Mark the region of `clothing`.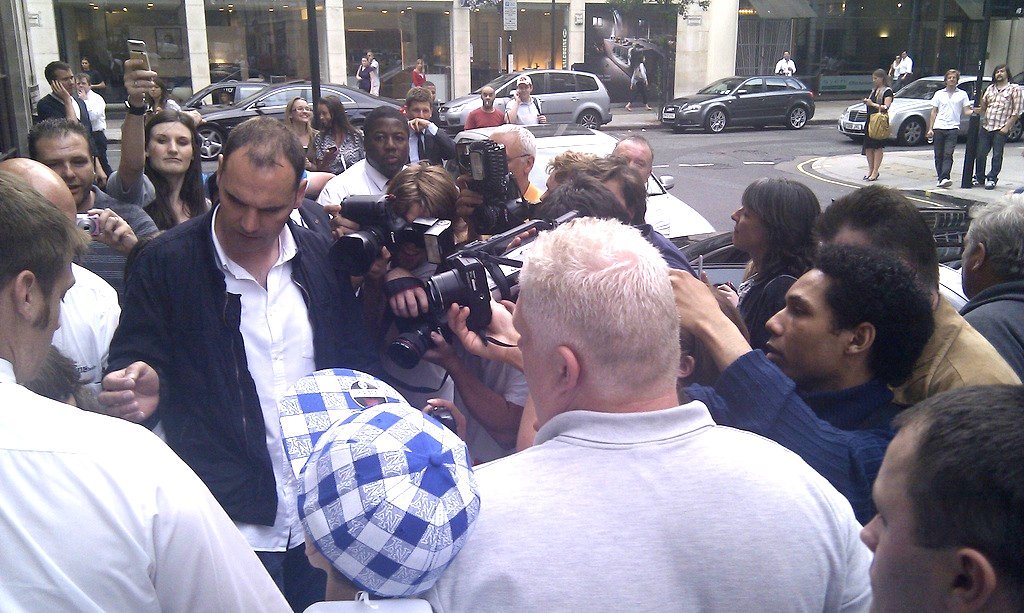
Region: detection(711, 349, 894, 497).
